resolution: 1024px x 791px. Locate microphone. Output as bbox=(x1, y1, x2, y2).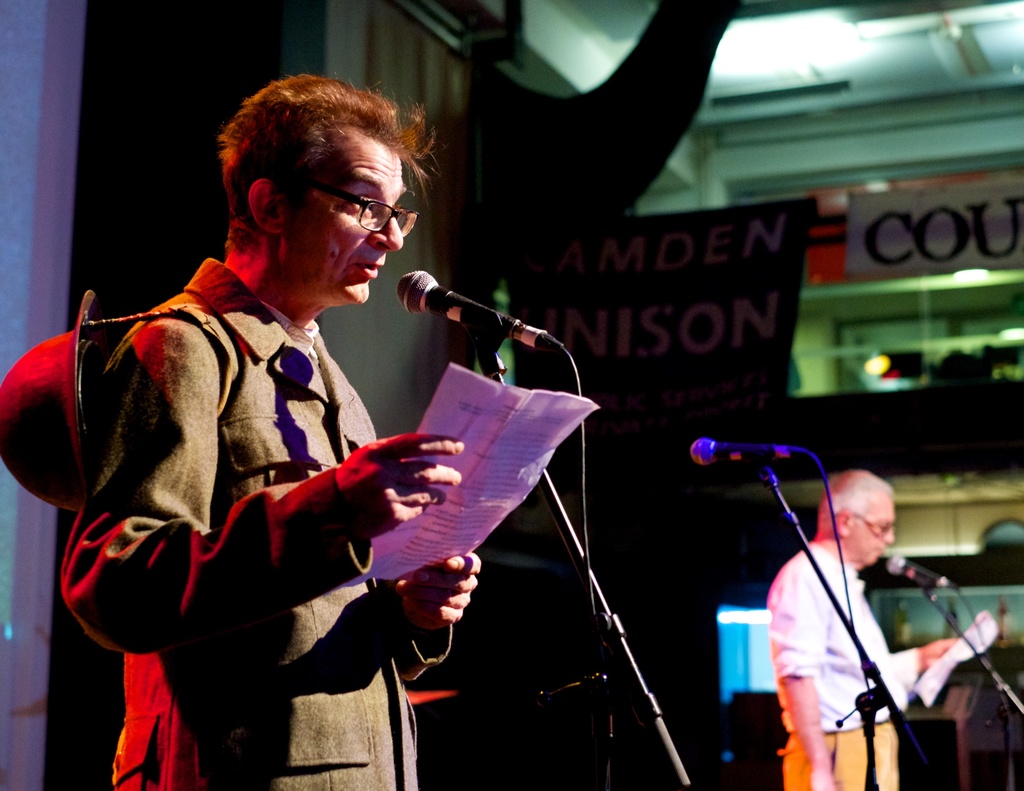
bbox=(392, 264, 568, 358).
